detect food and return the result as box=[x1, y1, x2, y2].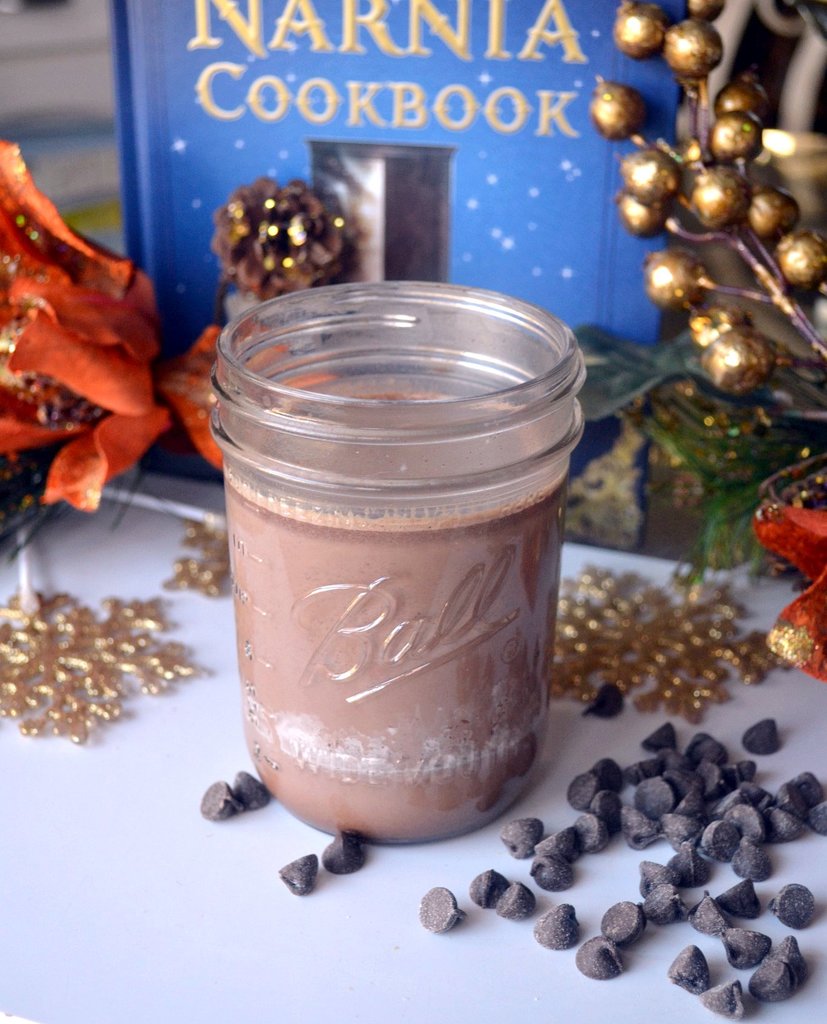
box=[533, 901, 582, 950].
